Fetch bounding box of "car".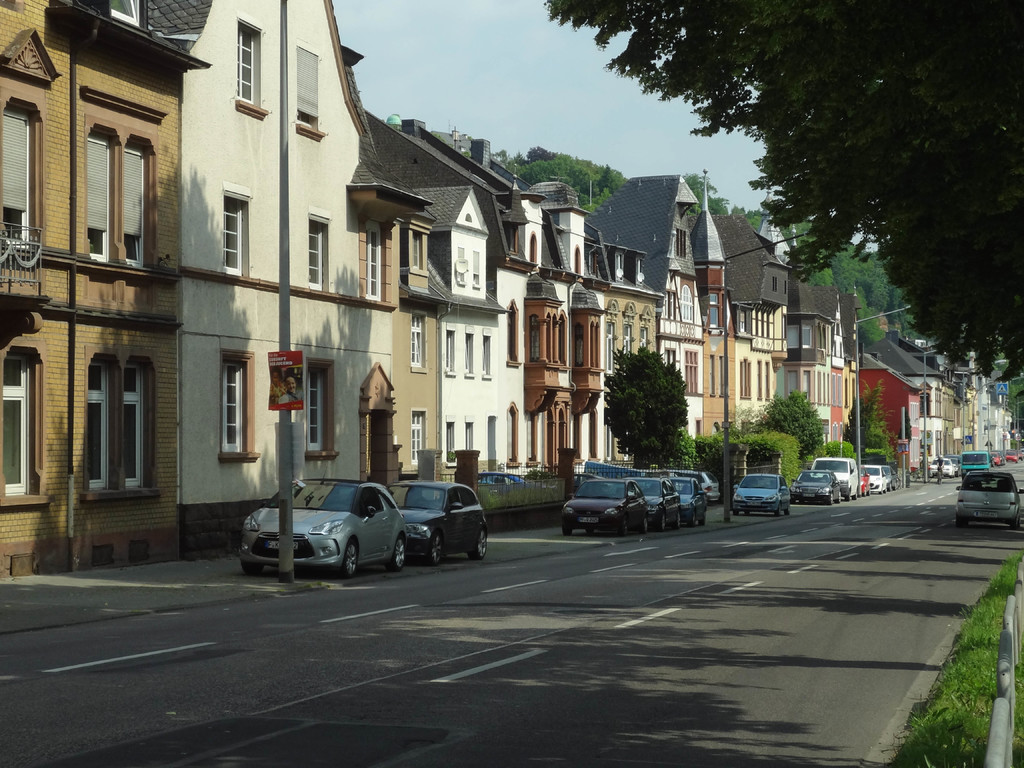
Bbox: (543, 474, 608, 491).
